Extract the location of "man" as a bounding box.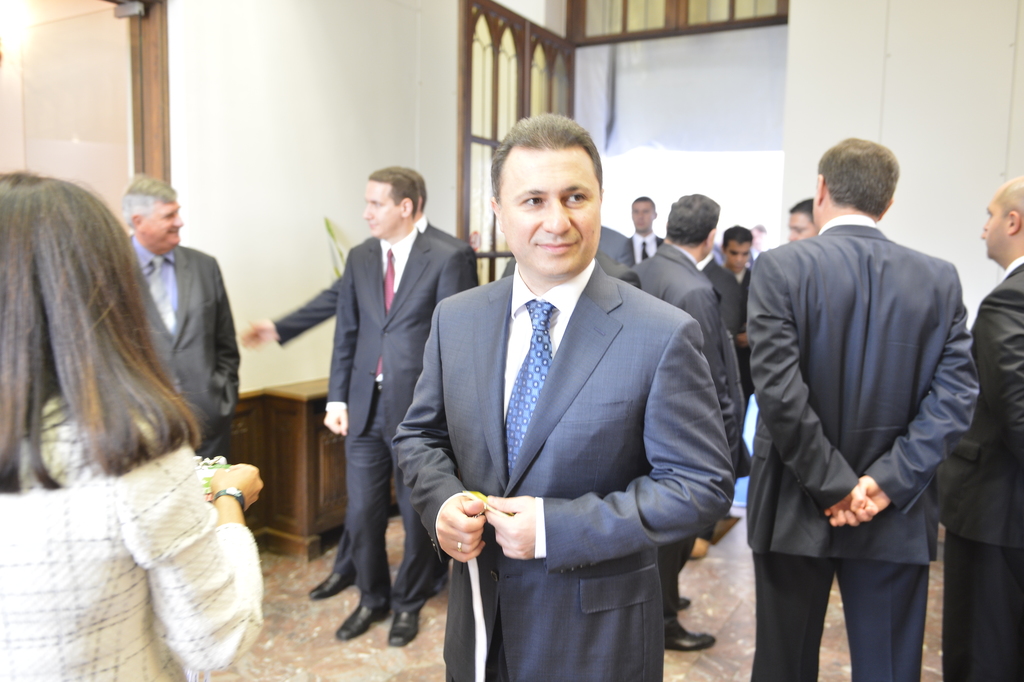
{"x1": 387, "y1": 113, "x2": 744, "y2": 681}.
